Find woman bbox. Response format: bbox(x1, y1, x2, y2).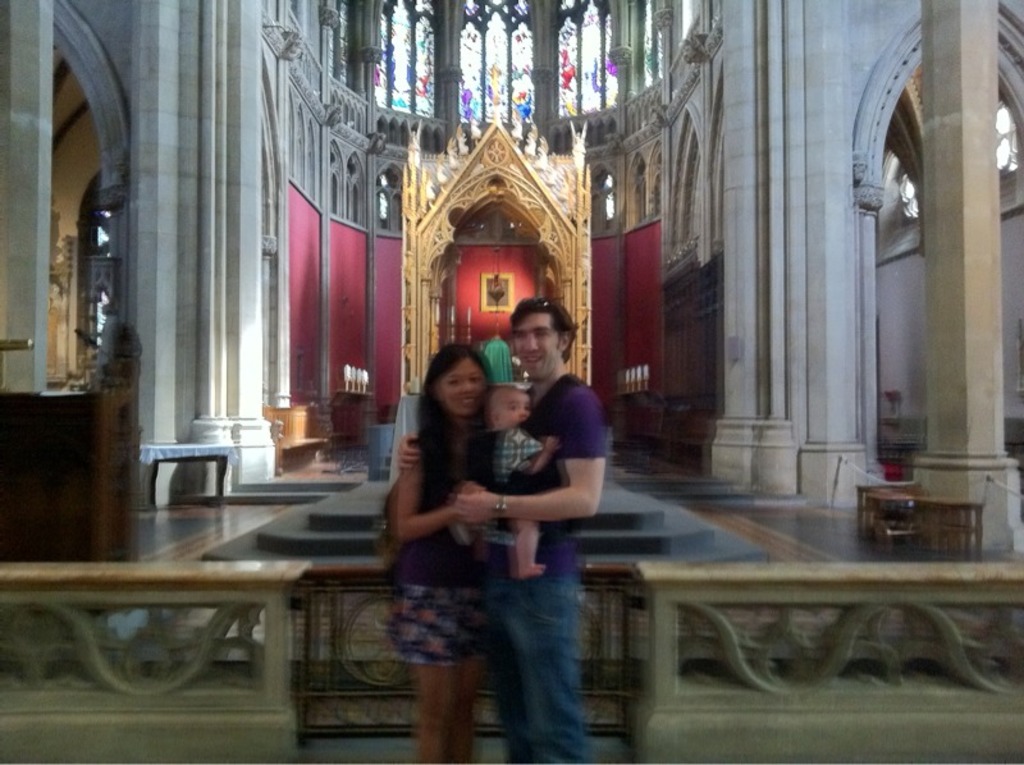
bbox(361, 325, 570, 762).
